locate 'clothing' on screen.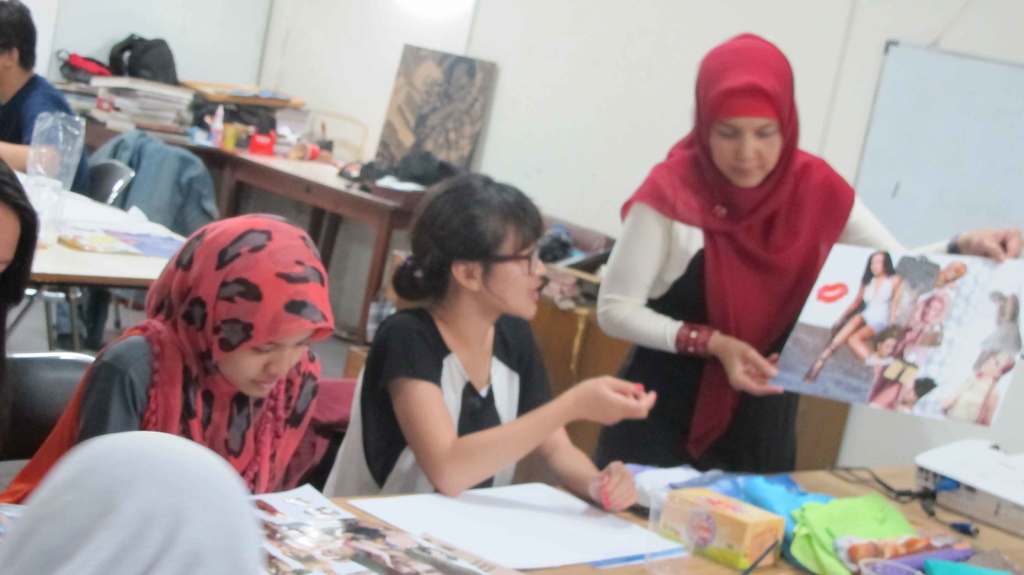
On screen at box(601, 81, 875, 458).
